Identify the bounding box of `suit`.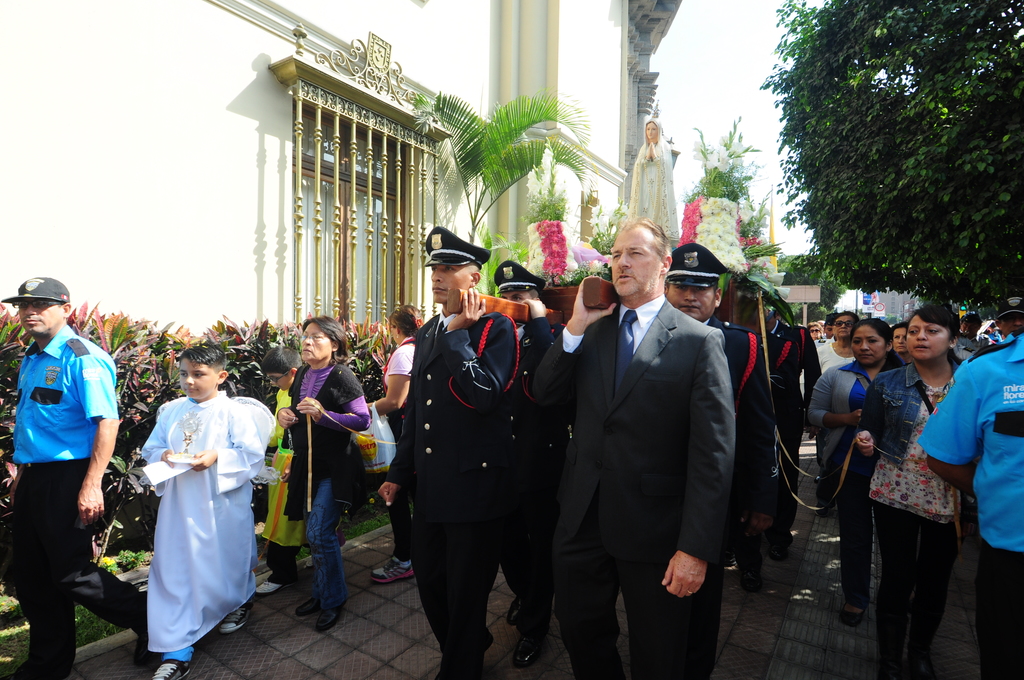
x1=529 y1=291 x2=731 y2=675.
